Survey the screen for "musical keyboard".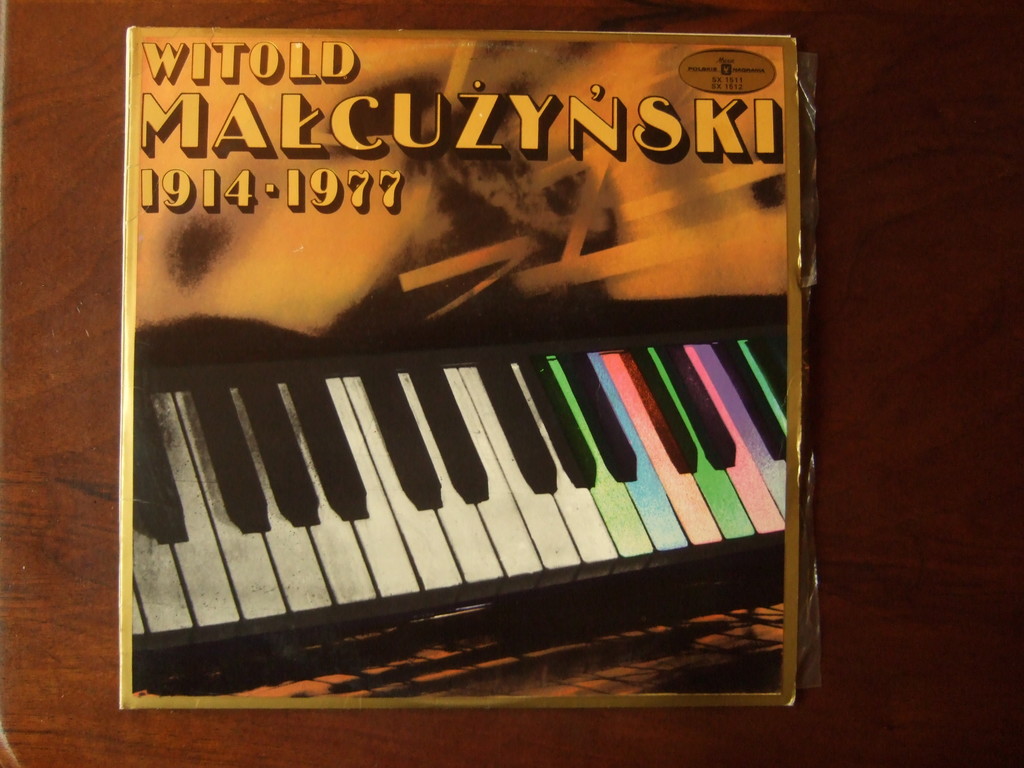
Survey found: pyautogui.locateOnScreen(130, 323, 802, 697).
